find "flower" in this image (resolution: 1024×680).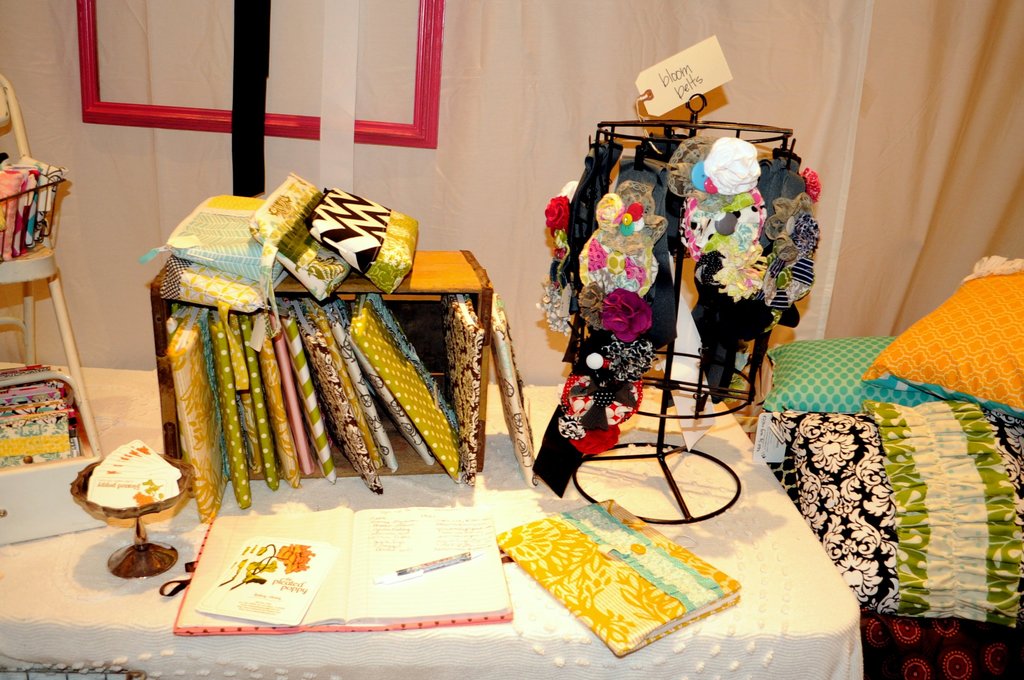
left=608, top=277, right=673, bottom=345.
